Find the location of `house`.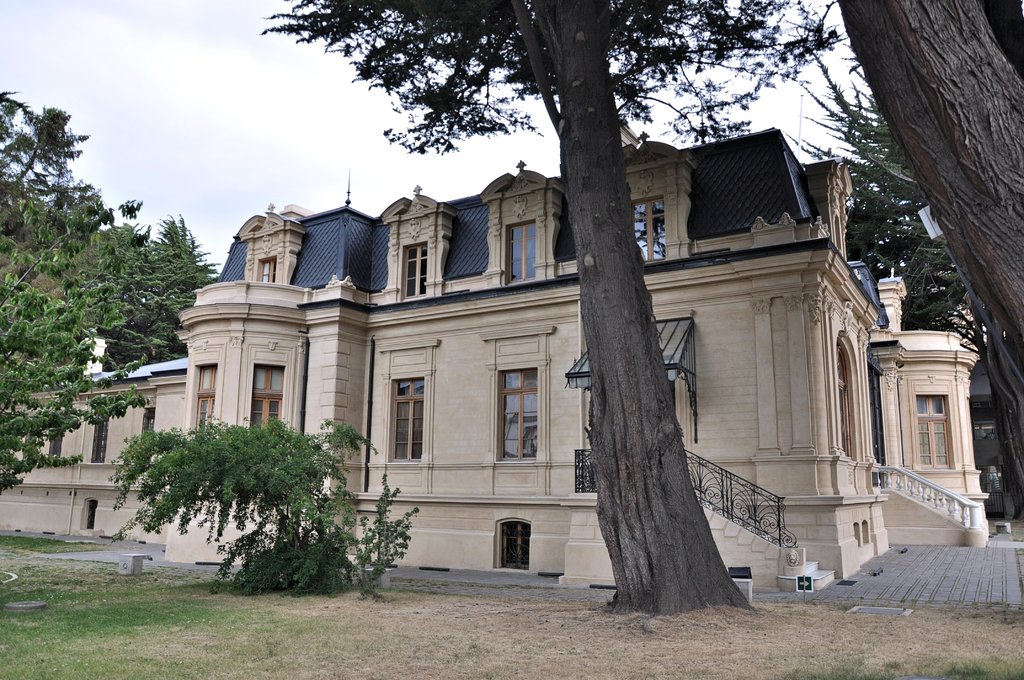
Location: left=0, top=352, right=194, bottom=549.
